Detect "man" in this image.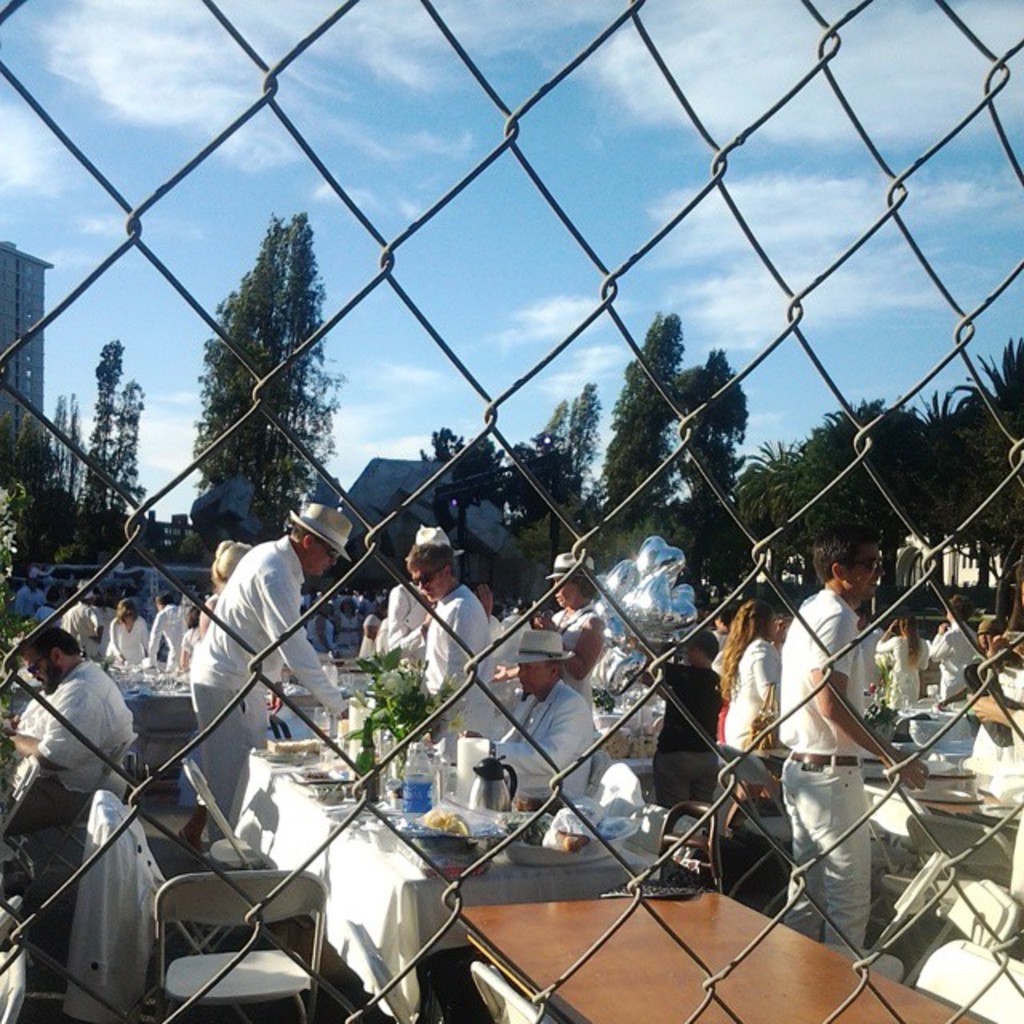
Detection: [left=147, top=586, right=179, bottom=667].
